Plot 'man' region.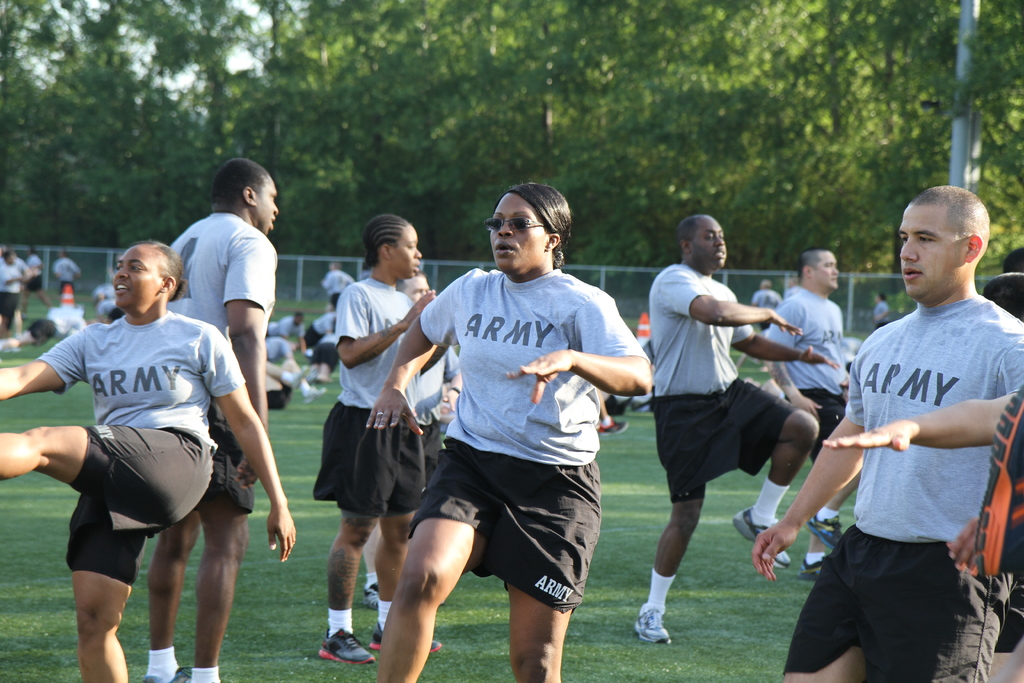
Plotted at <bbox>808, 176, 1023, 682</bbox>.
